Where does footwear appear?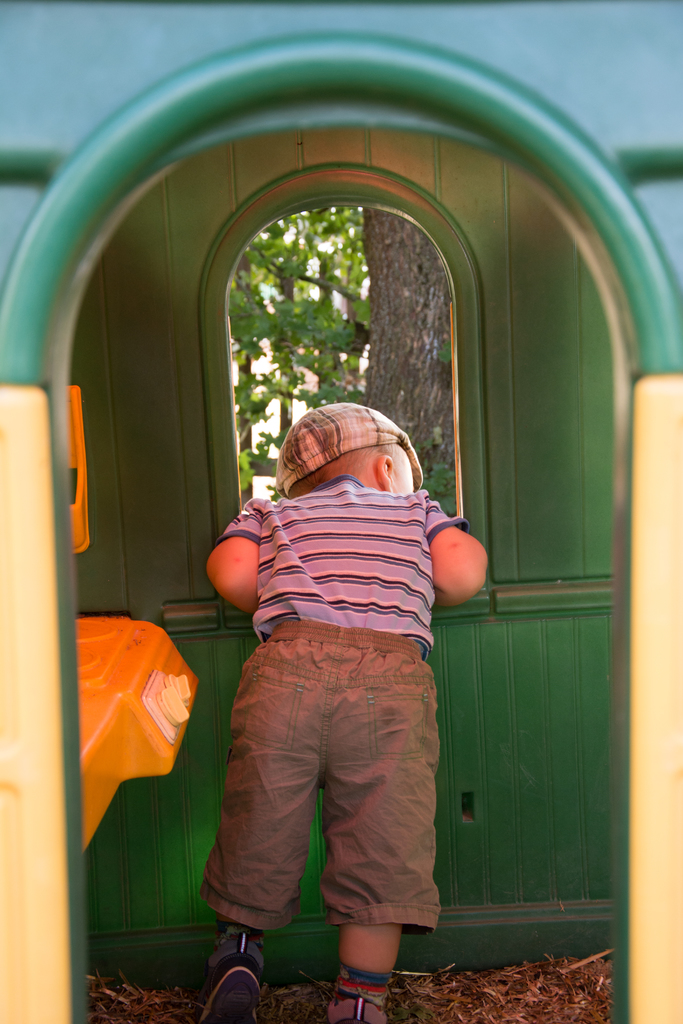
Appears at 318, 997, 389, 1023.
